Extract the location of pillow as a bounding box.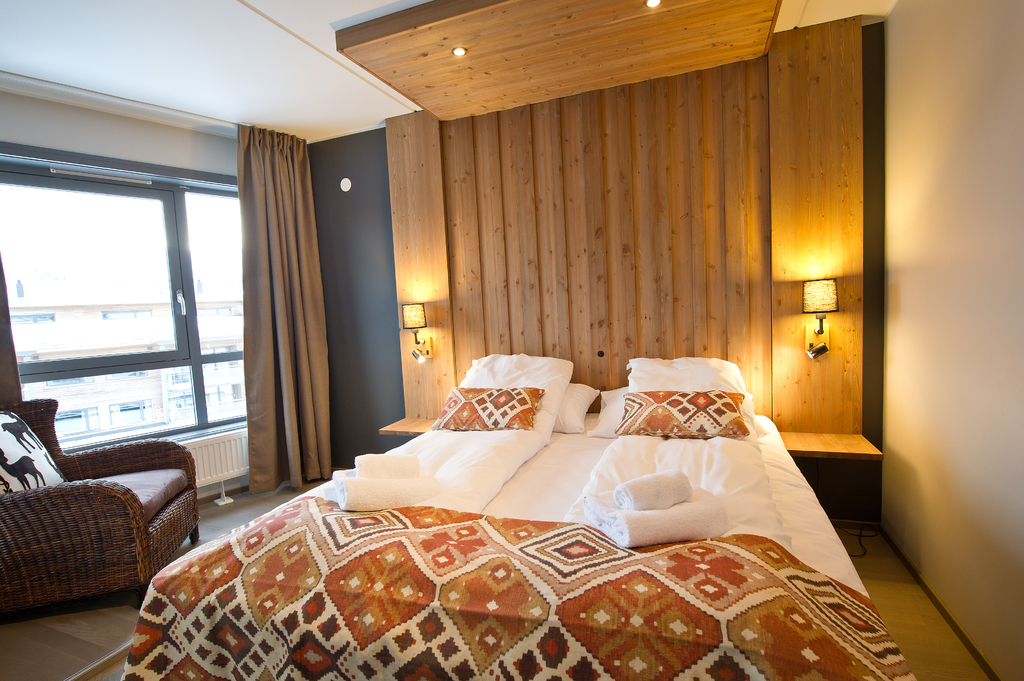
[591, 385, 619, 435].
